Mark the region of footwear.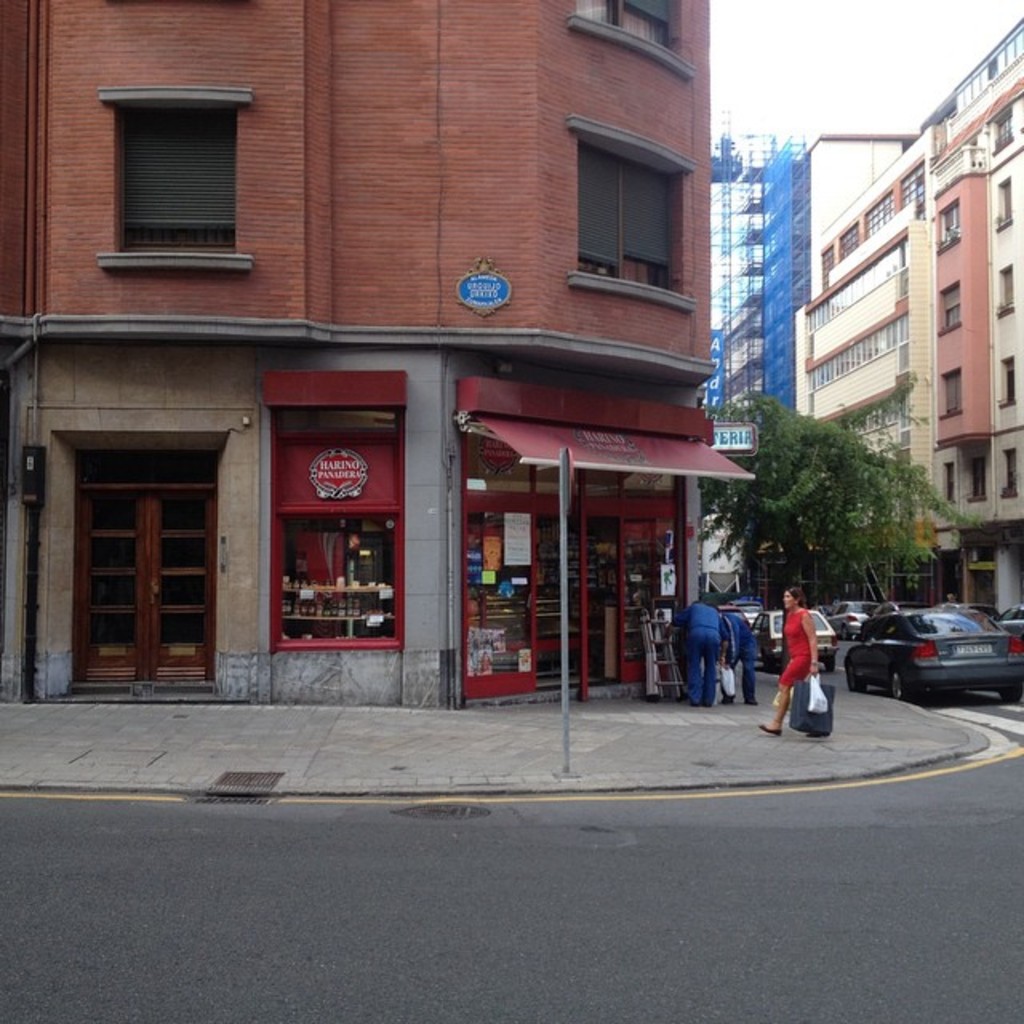
Region: locate(691, 699, 696, 709).
